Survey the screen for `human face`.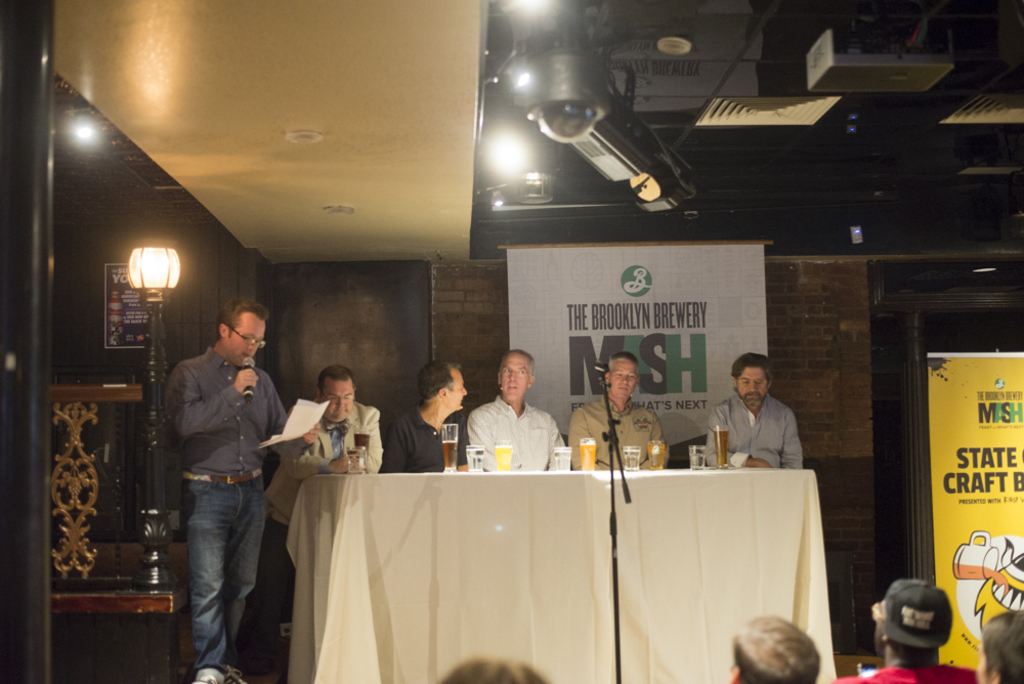
Survey found: x1=452 y1=371 x2=466 y2=407.
